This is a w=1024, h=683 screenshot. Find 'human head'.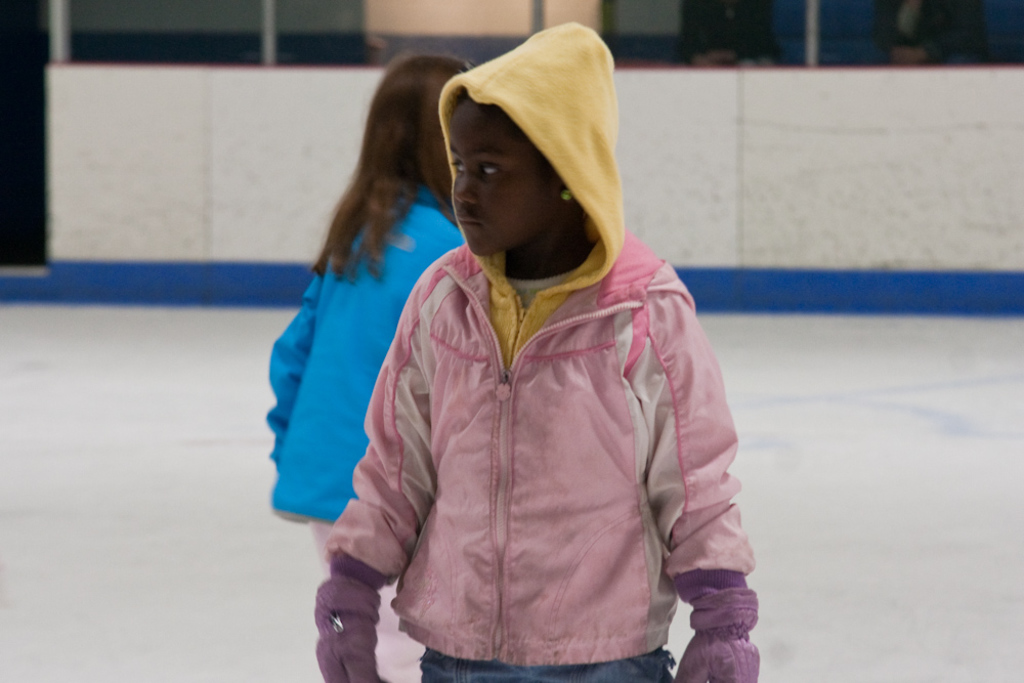
Bounding box: crop(365, 55, 484, 202).
